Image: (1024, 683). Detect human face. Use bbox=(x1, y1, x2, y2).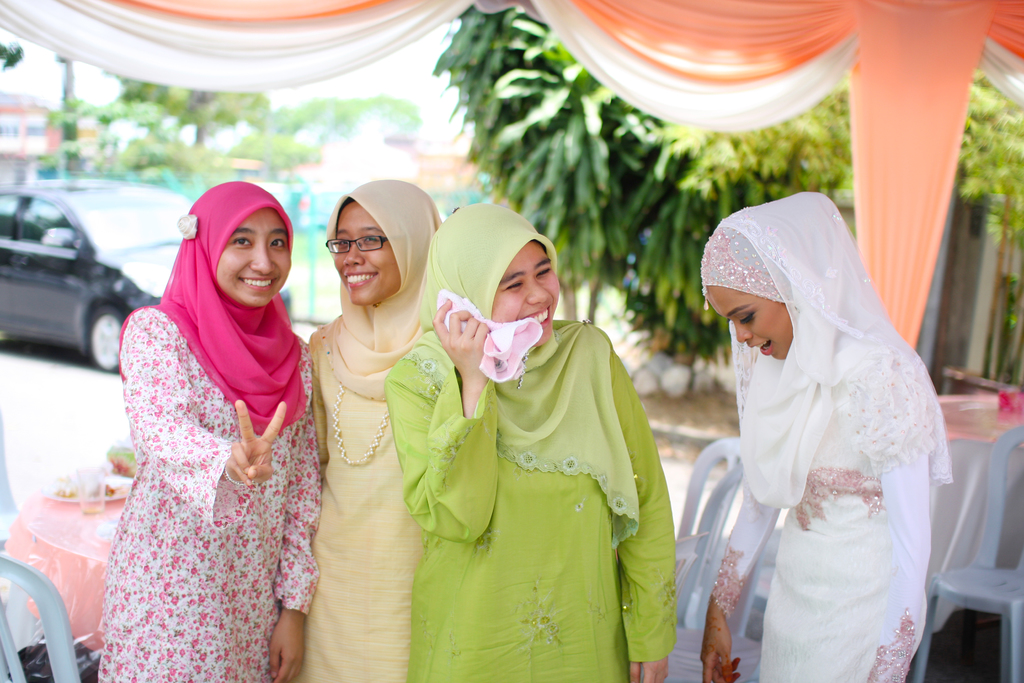
bbox=(212, 210, 290, 304).
